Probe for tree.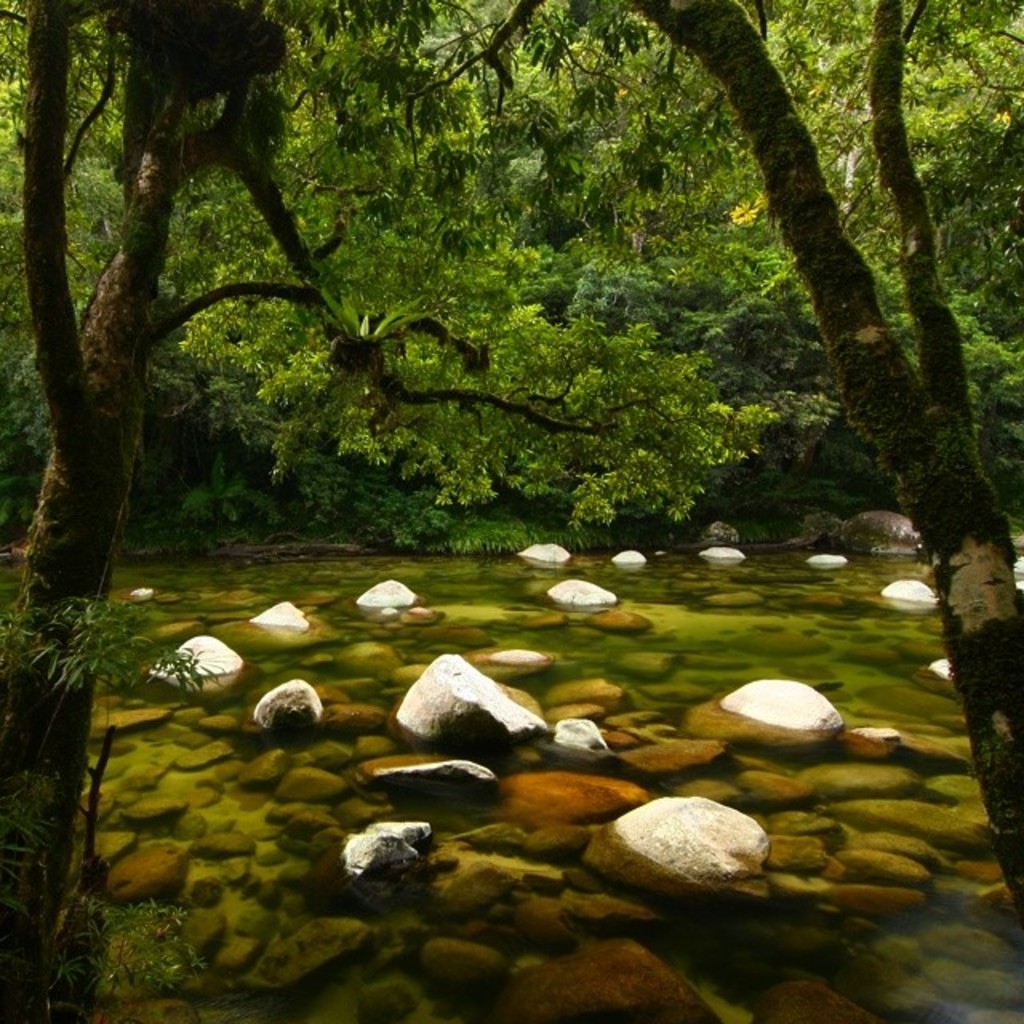
Probe result: locate(283, 0, 1022, 931).
